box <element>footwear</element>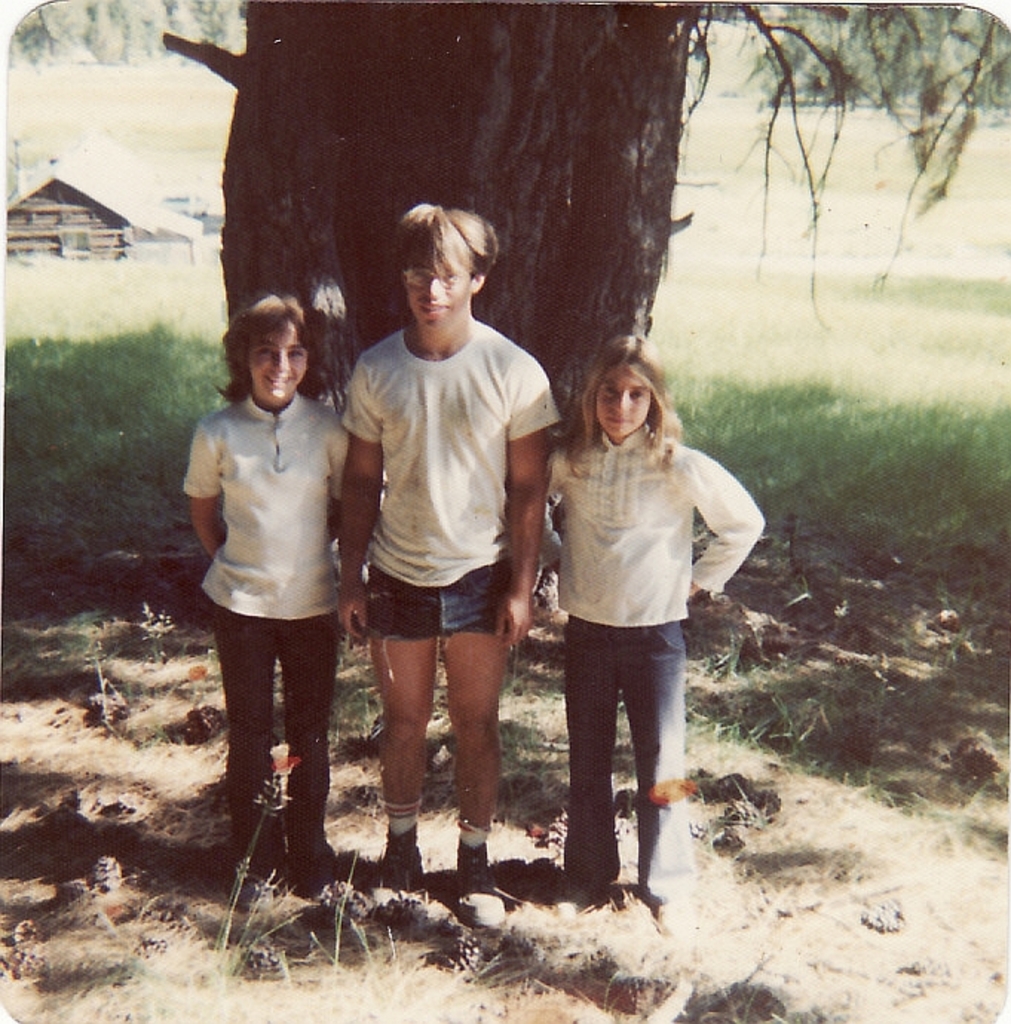
Rect(454, 843, 506, 929)
